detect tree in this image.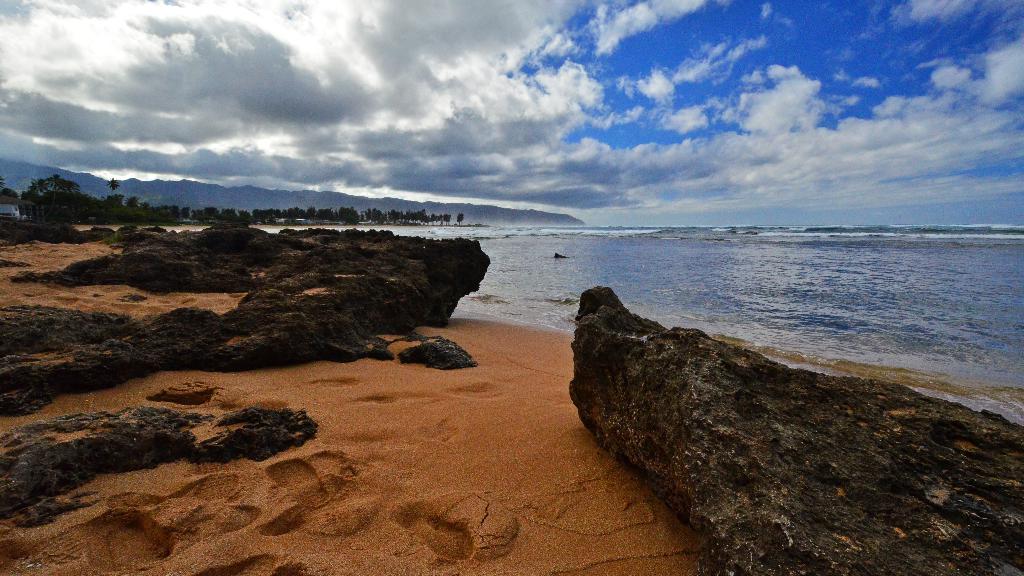
Detection: bbox=(106, 177, 121, 194).
